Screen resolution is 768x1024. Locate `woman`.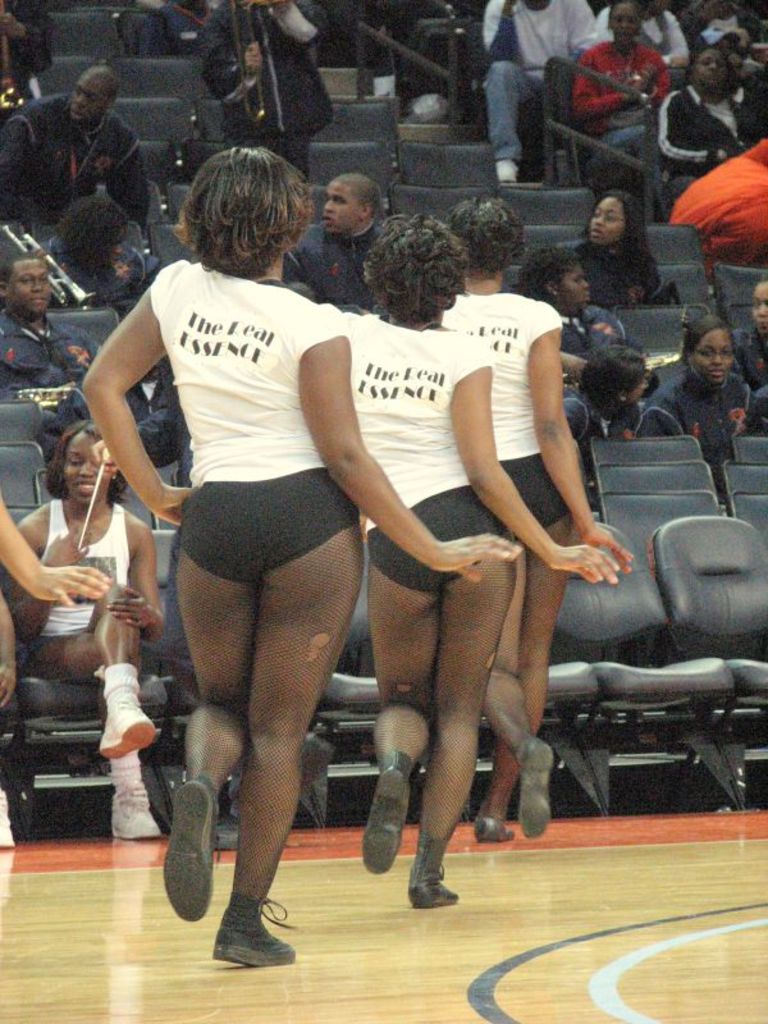
bbox=(430, 195, 637, 842).
